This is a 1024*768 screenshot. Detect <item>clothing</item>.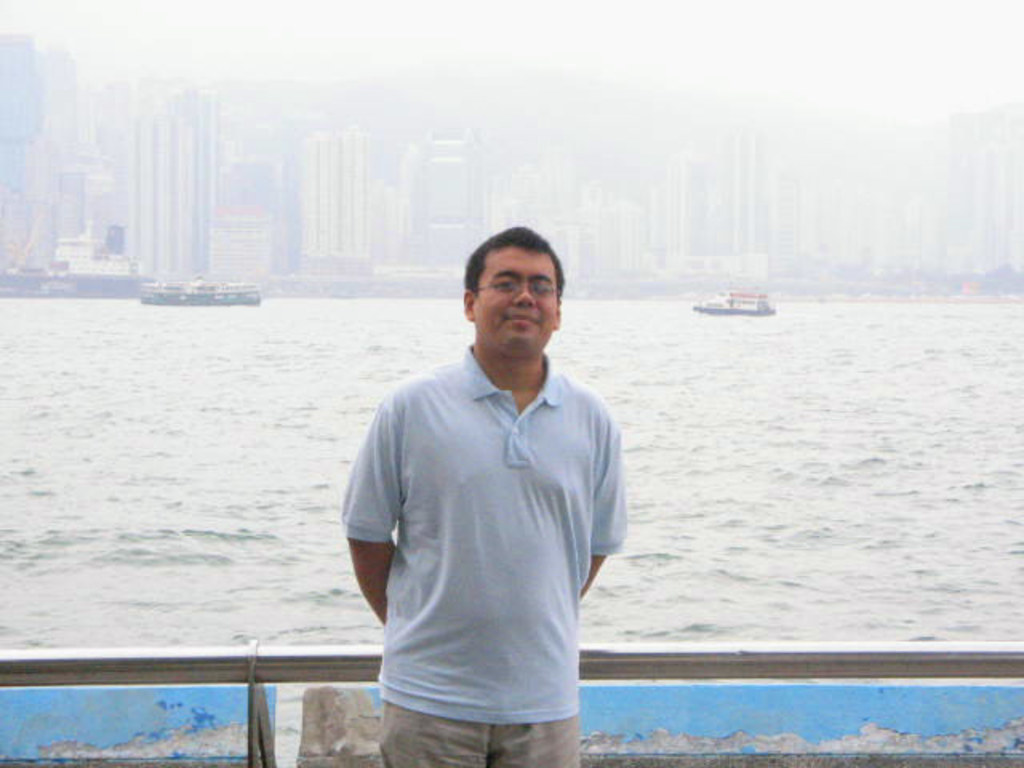
(left=336, top=310, right=630, bottom=728).
